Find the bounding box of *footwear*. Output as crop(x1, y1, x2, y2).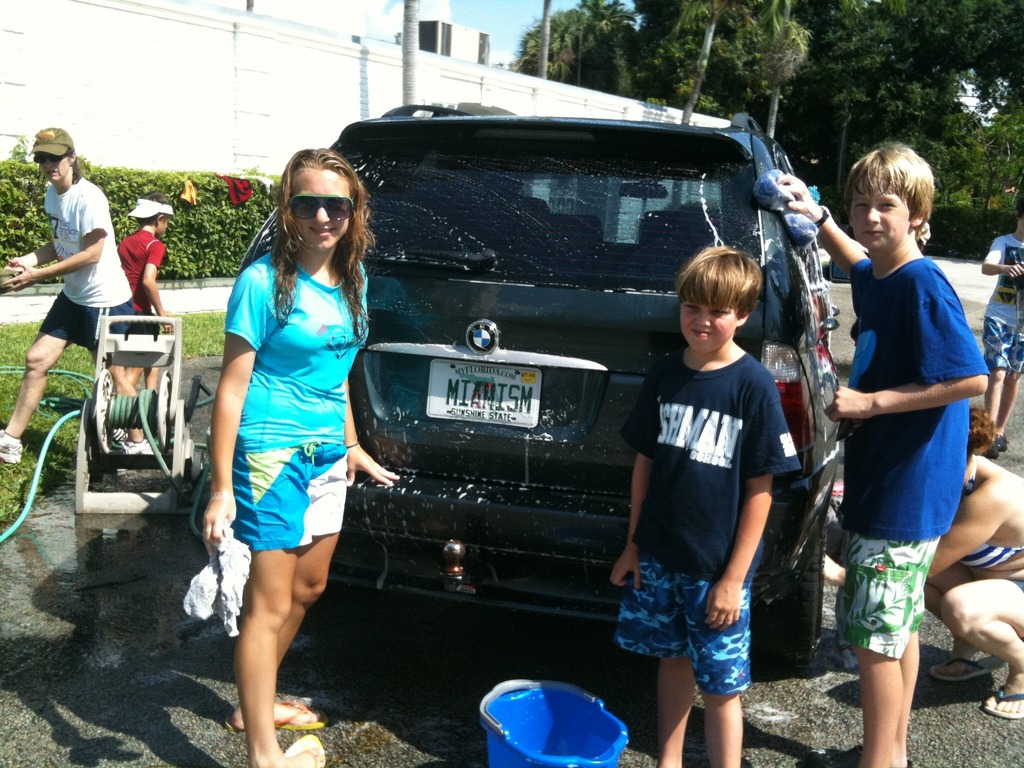
crop(983, 684, 1023, 723).
